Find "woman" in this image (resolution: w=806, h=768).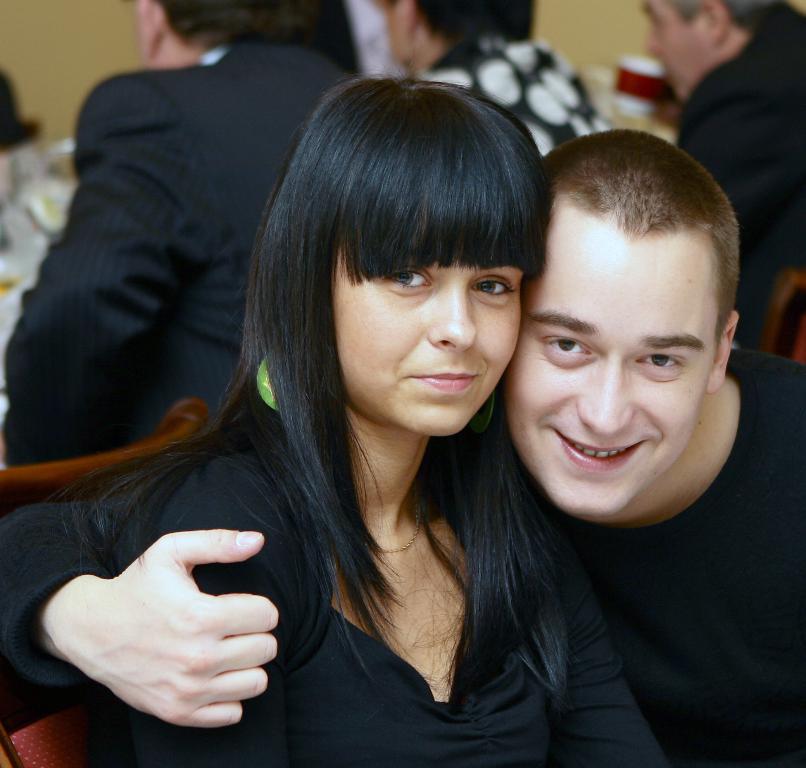
x1=89 y1=57 x2=641 y2=765.
